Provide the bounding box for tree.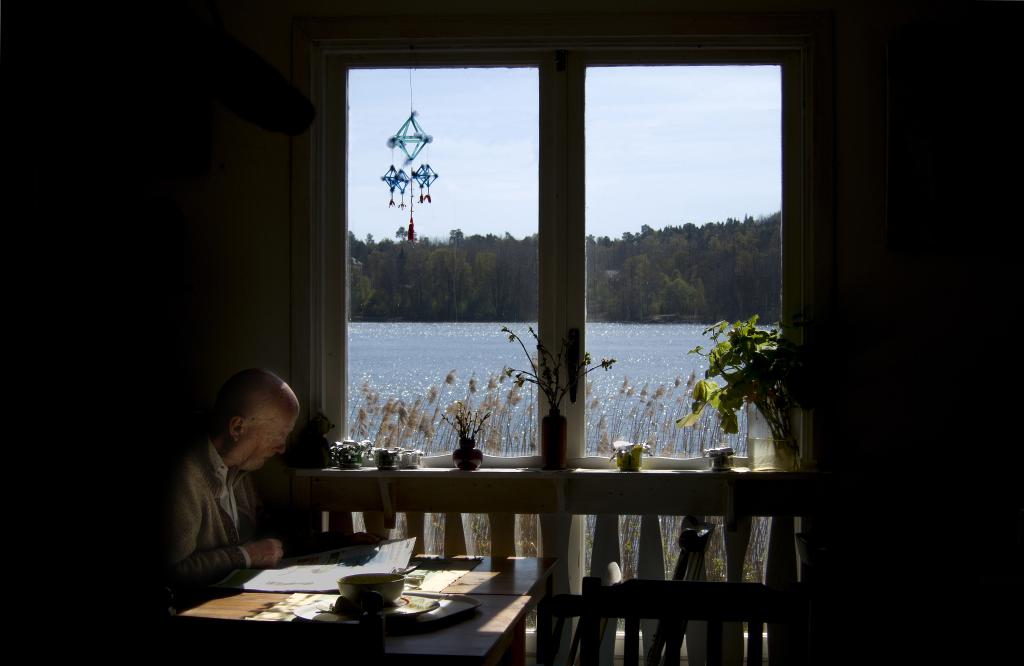
left=729, top=206, right=788, bottom=329.
